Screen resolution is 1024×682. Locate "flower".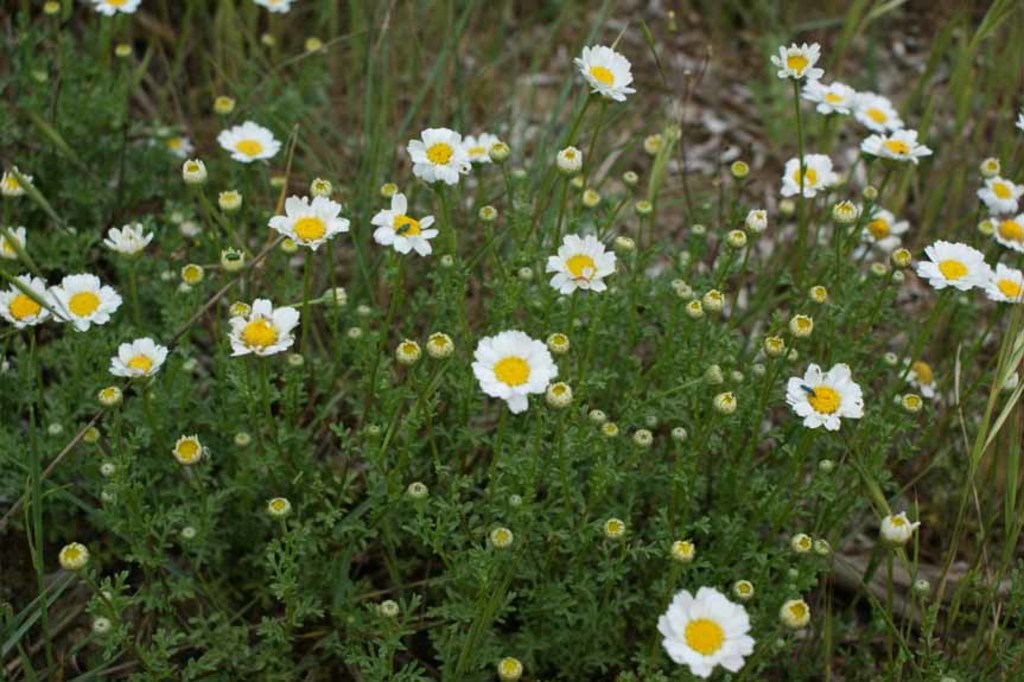
(x1=269, y1=195, x2=358, y2=255).
